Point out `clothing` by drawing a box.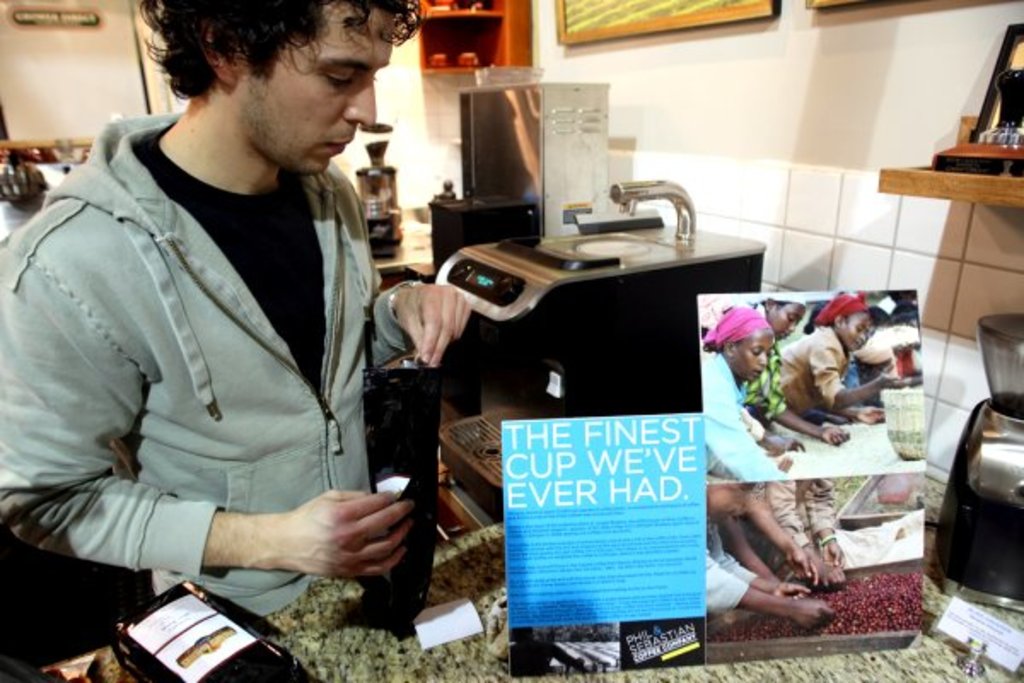
(12, 65, 411, 654).
